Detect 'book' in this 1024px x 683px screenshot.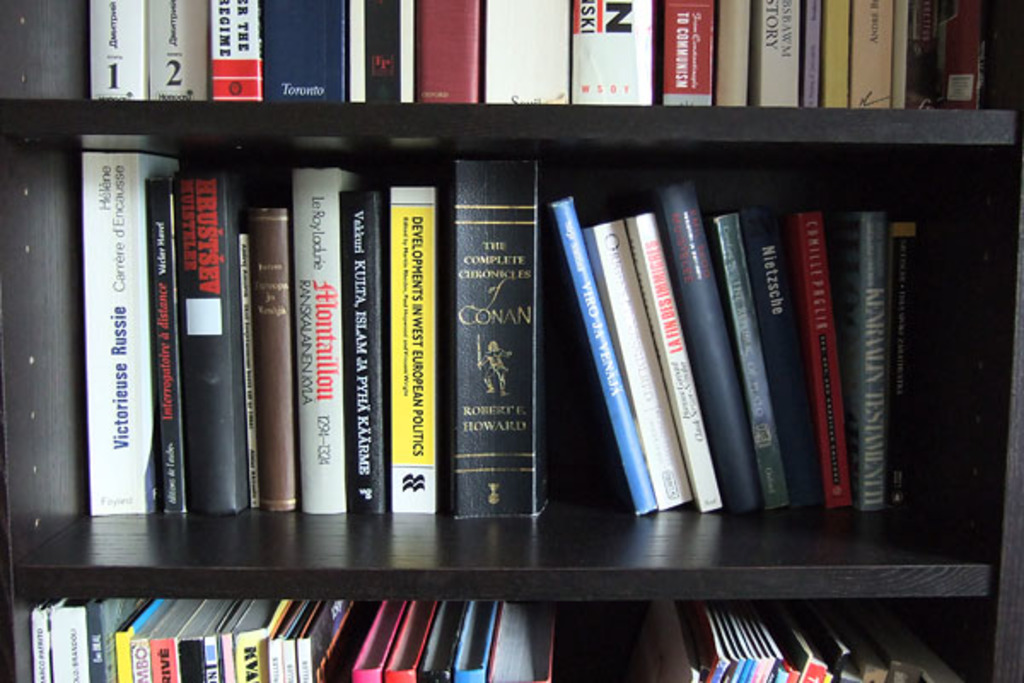
Detection: [773, 212, 855, 512].
